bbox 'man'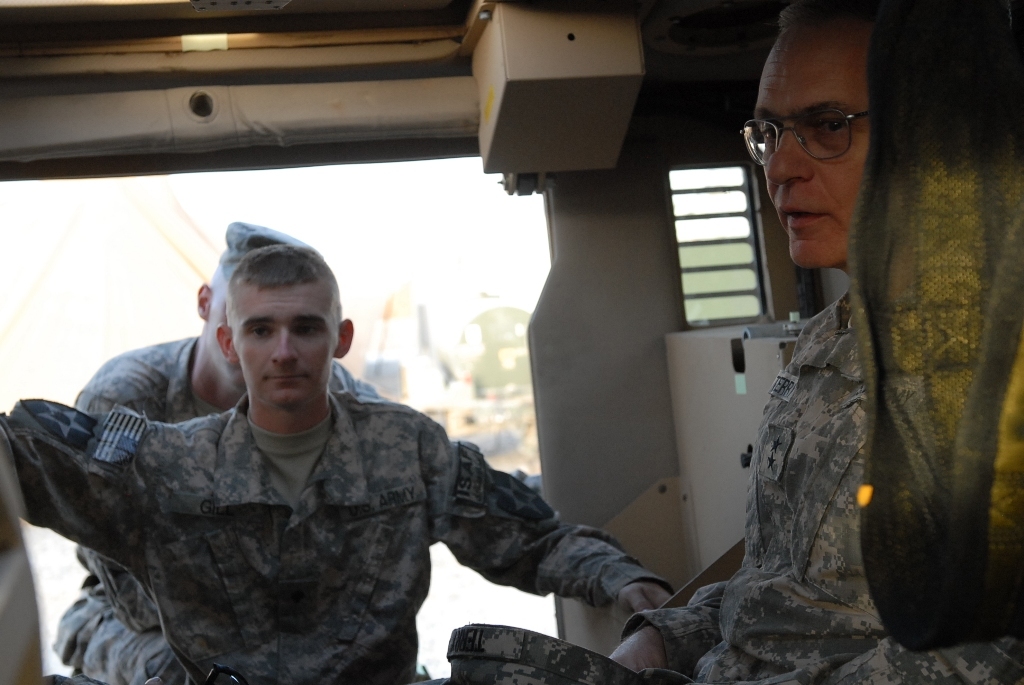
[x1=456, y1=0, x2=1023, y2=684]
